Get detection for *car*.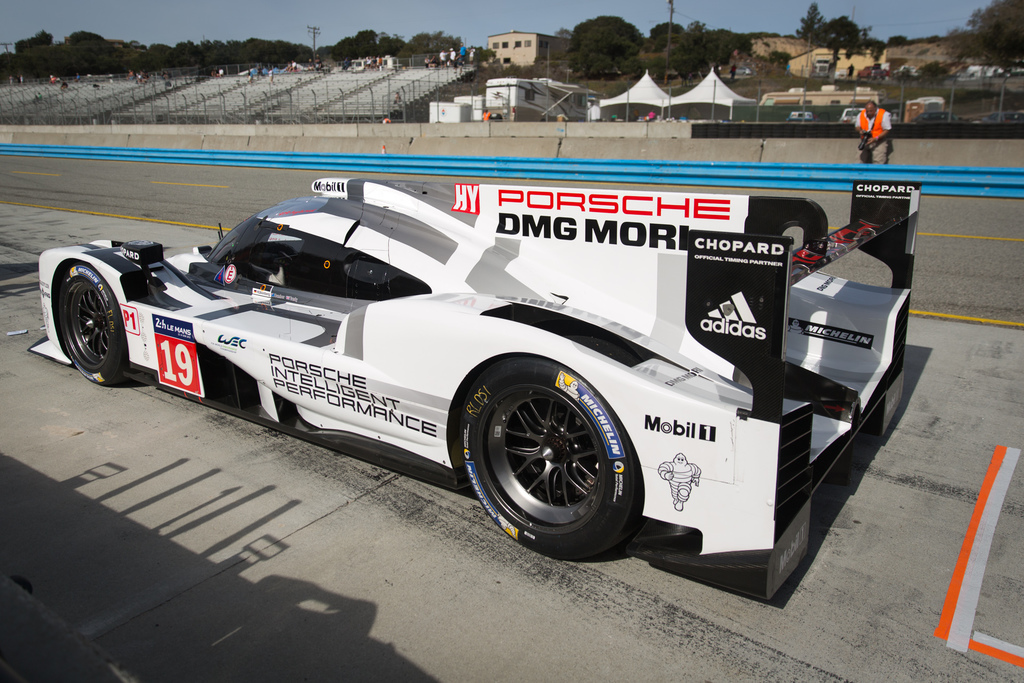
Detection: 786, 110, 813, 121.
